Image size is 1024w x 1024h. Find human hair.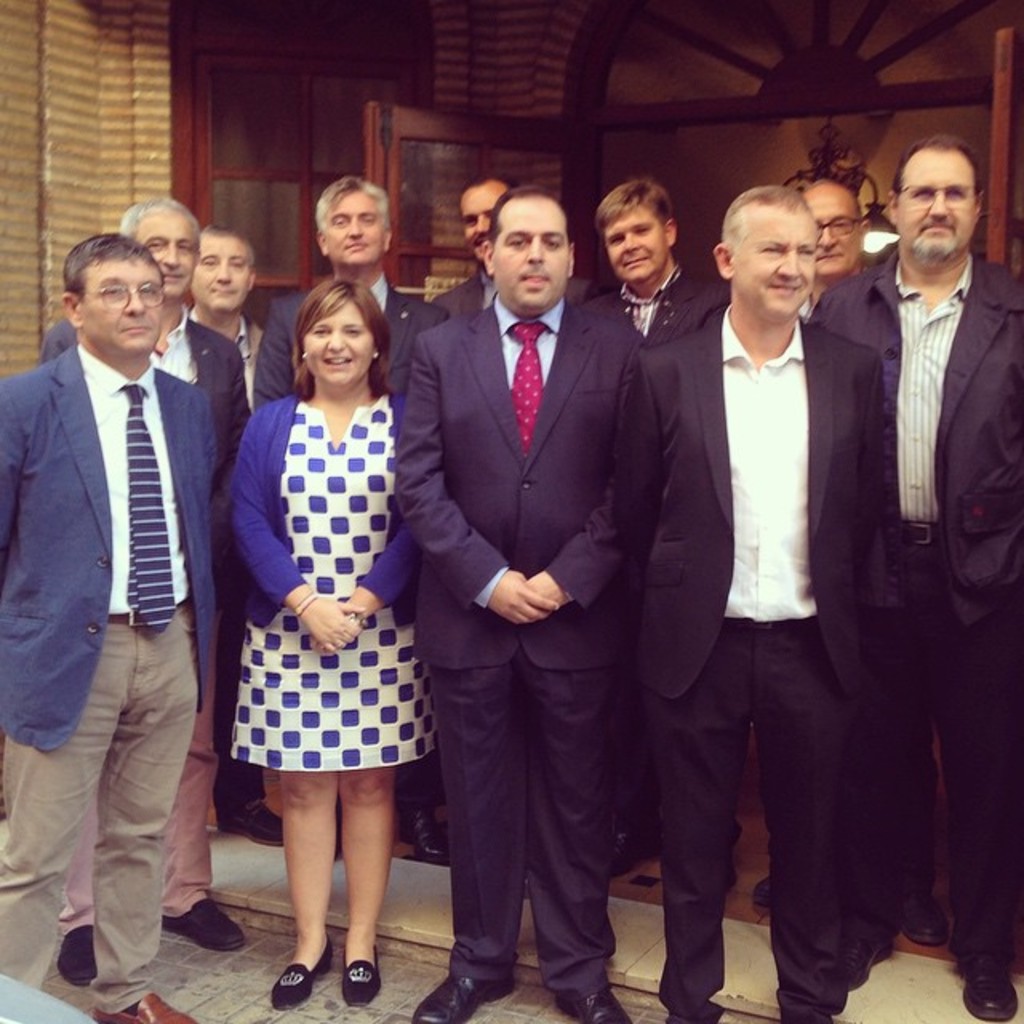
890,131,982,210.
